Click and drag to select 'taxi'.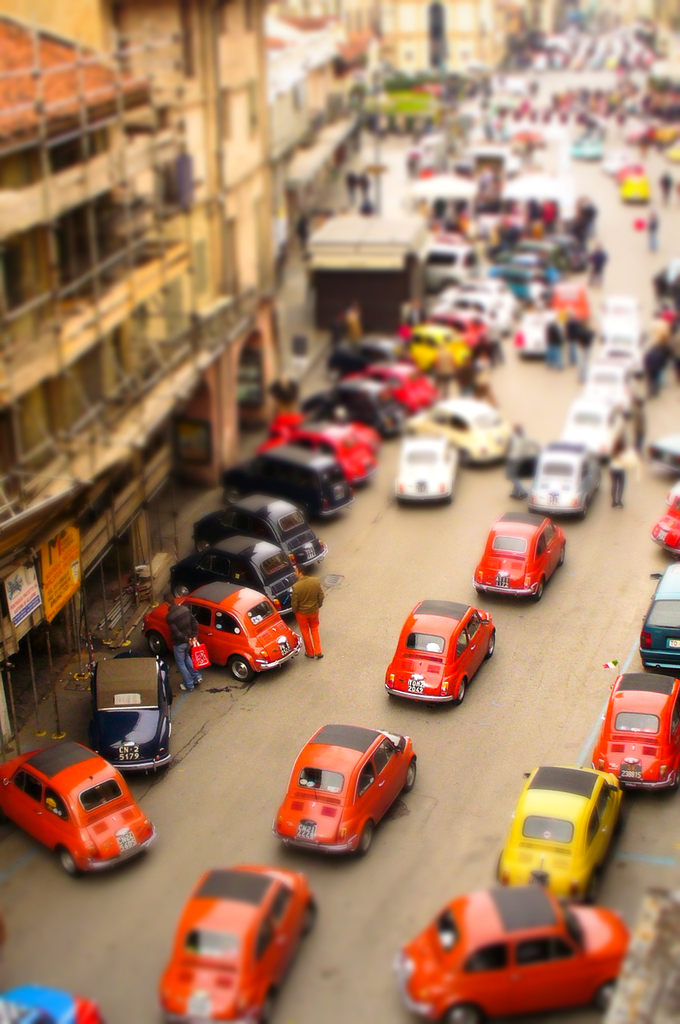
Selection: 636 561 679 673.
